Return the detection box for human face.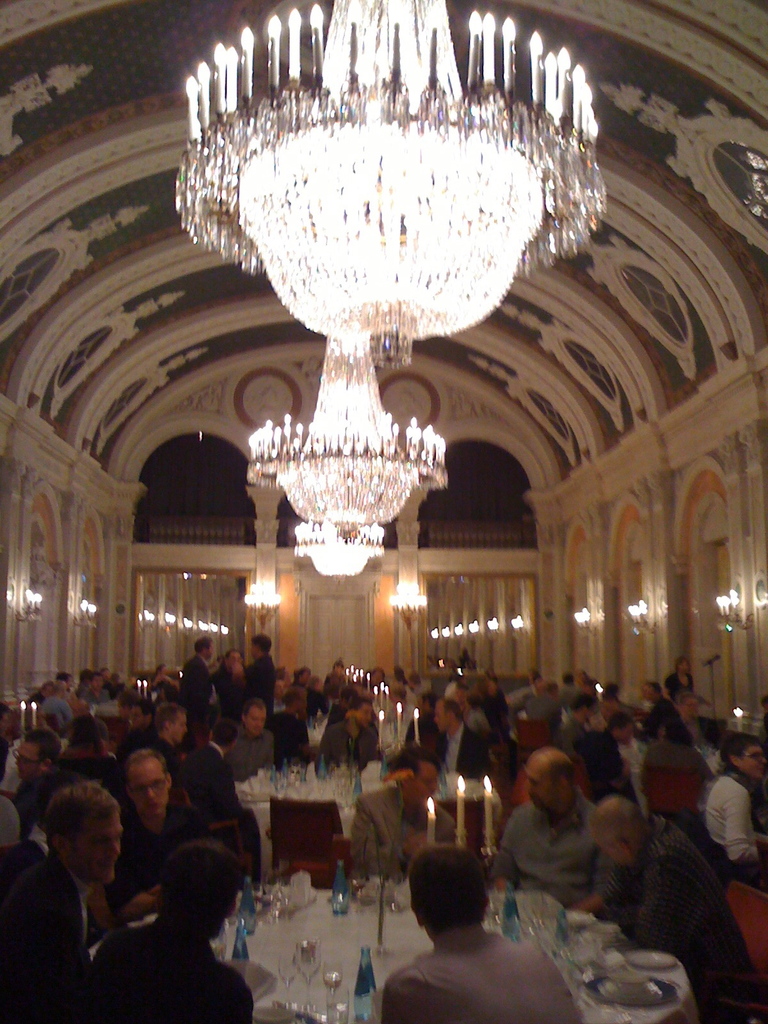
pyautogui.locateOnScreen(407, 766, 442, 806).
